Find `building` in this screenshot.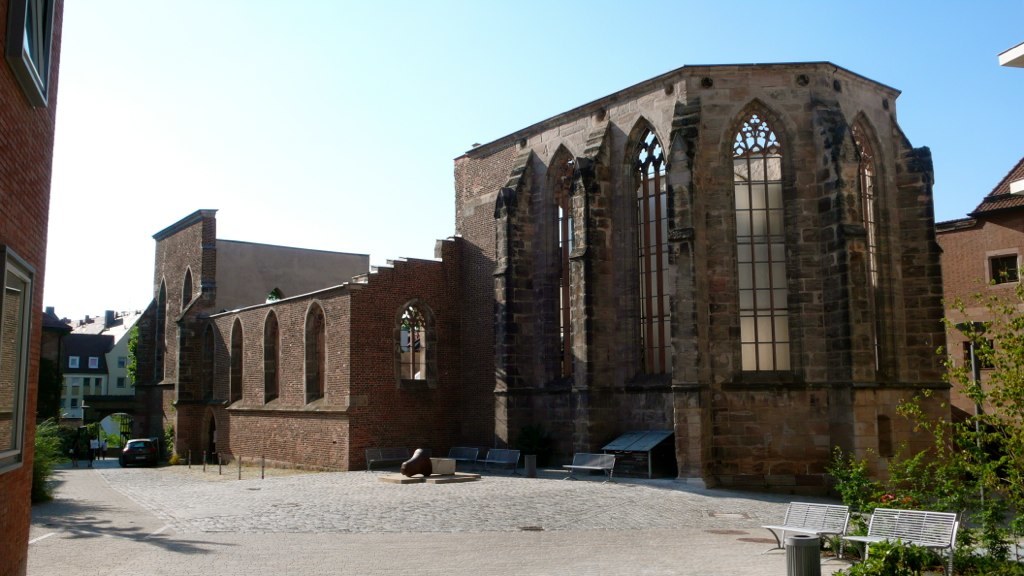
The bounding box for `building` is left=923, top=147, right=1023, bottom=442.
